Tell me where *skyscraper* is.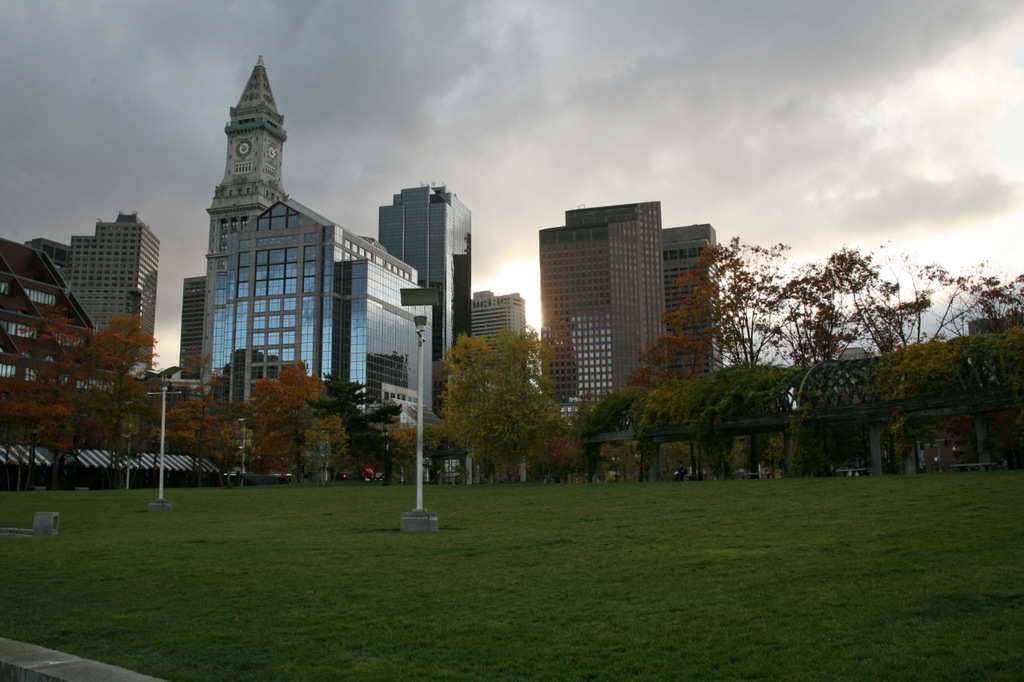
*skyscraper* is at l=482, t=186, r=746, b=451.
